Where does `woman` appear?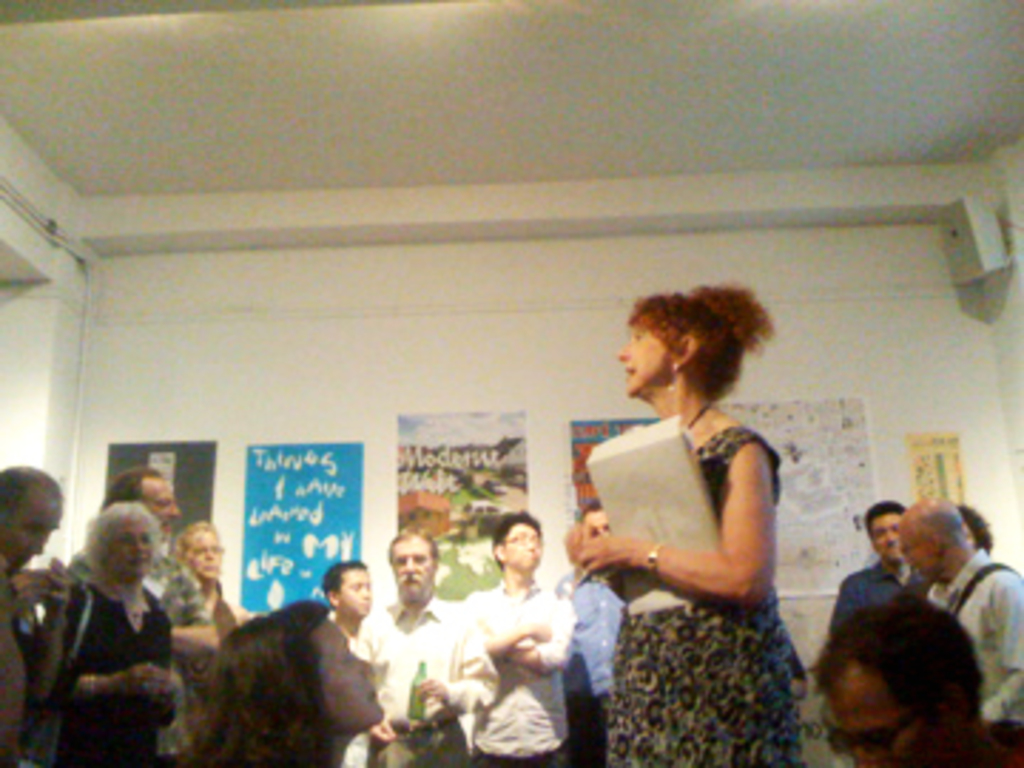
Appears at Rect(179, 597, 387, 765).
